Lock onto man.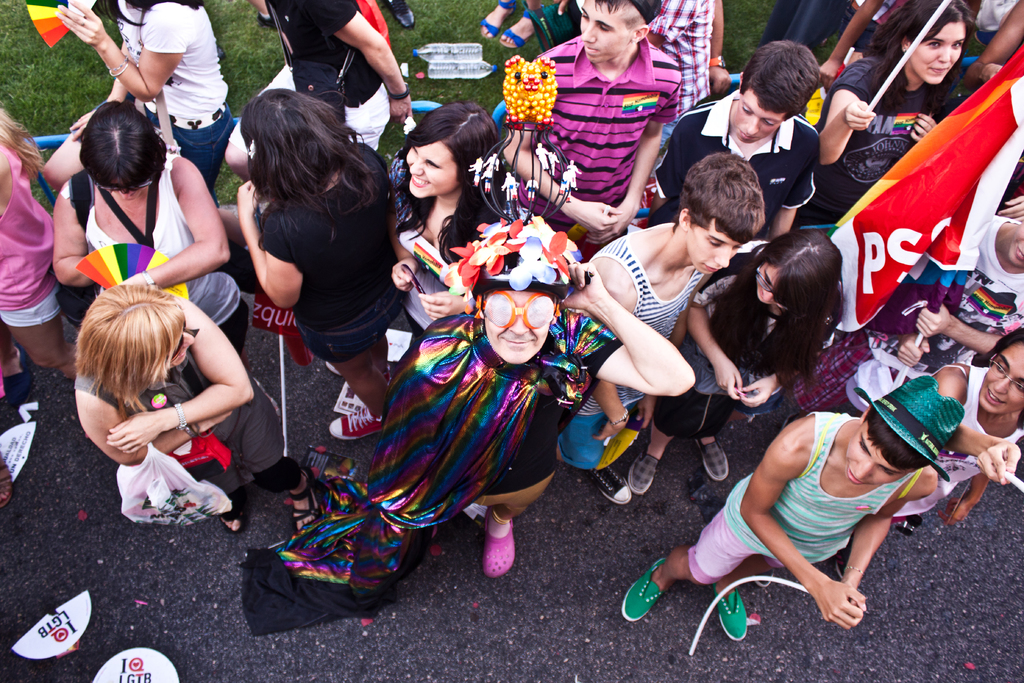
Locked: {"x1": 566, "y1": 154, "x2": 762, "y2": 504}.
